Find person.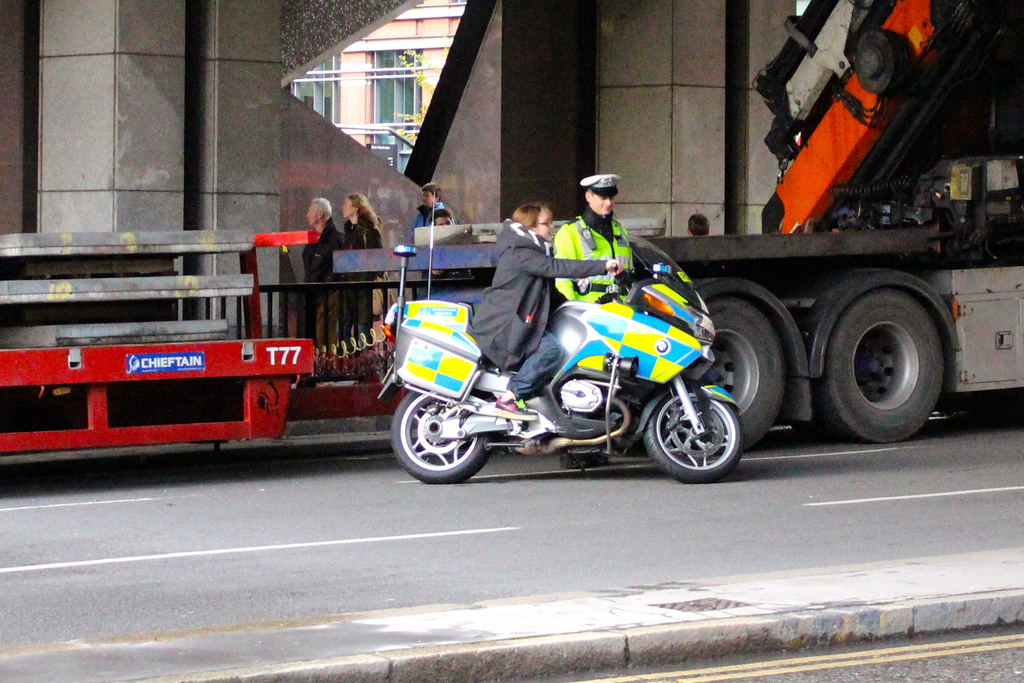
[left=548, top=172, right=642, bottom=314].
